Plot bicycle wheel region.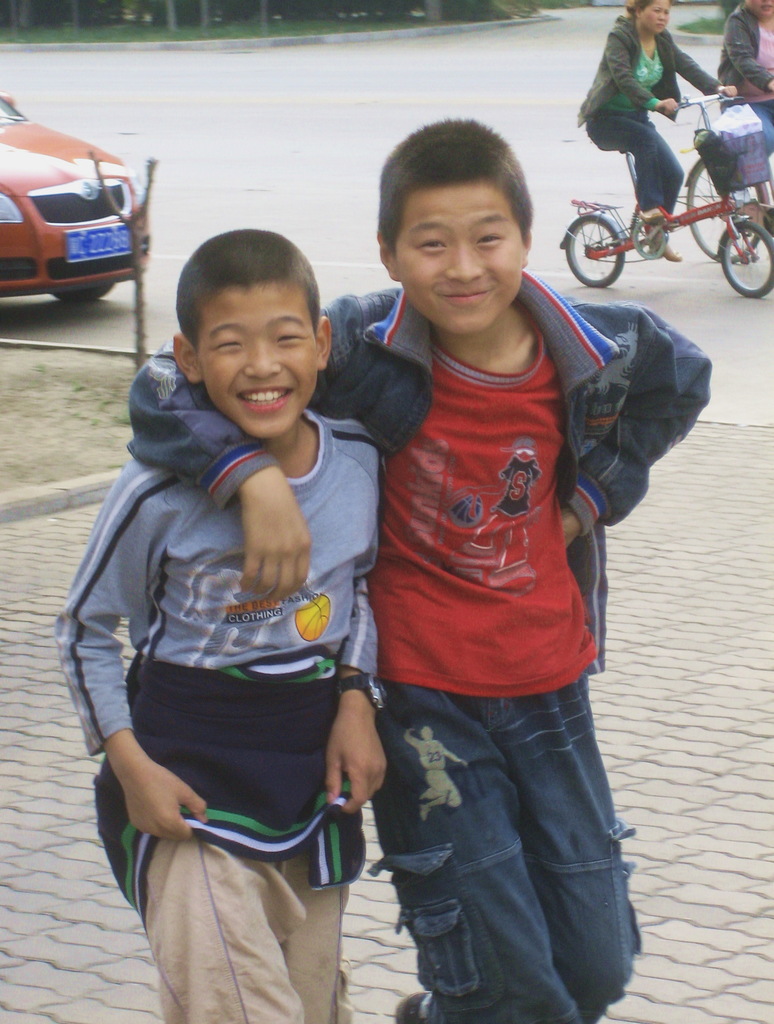
Plotted at left=715, top=212, right=773, bottom=295.
